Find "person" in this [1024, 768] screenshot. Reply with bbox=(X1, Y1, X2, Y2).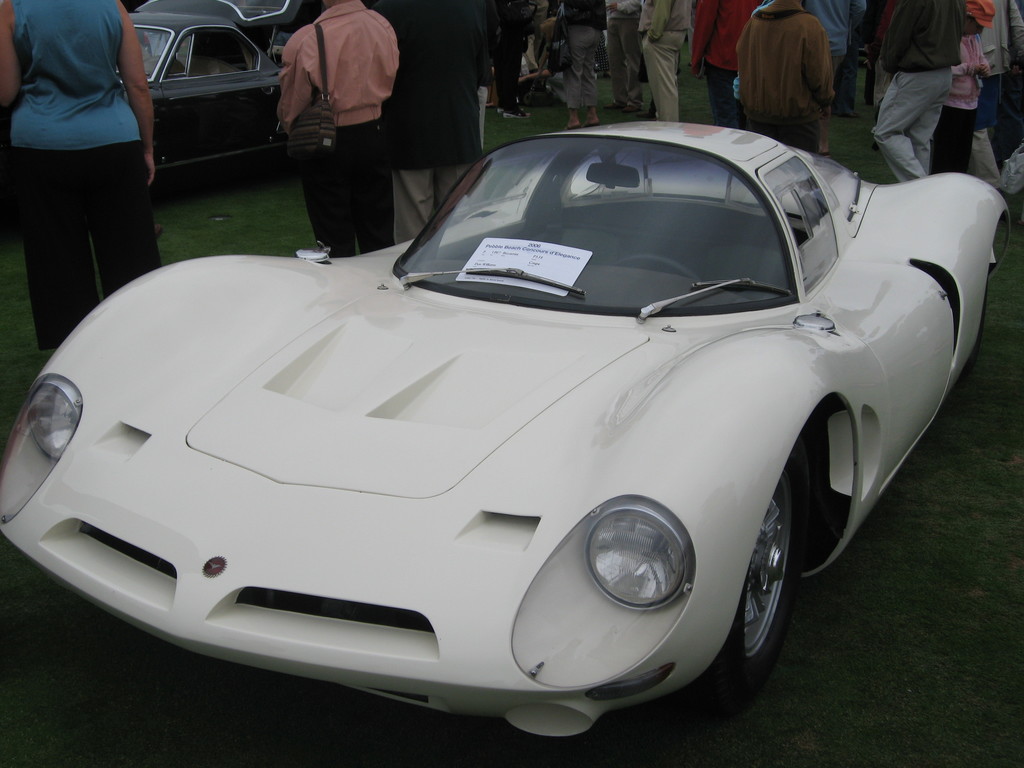
bbox=(687, 0, 756, 124).
